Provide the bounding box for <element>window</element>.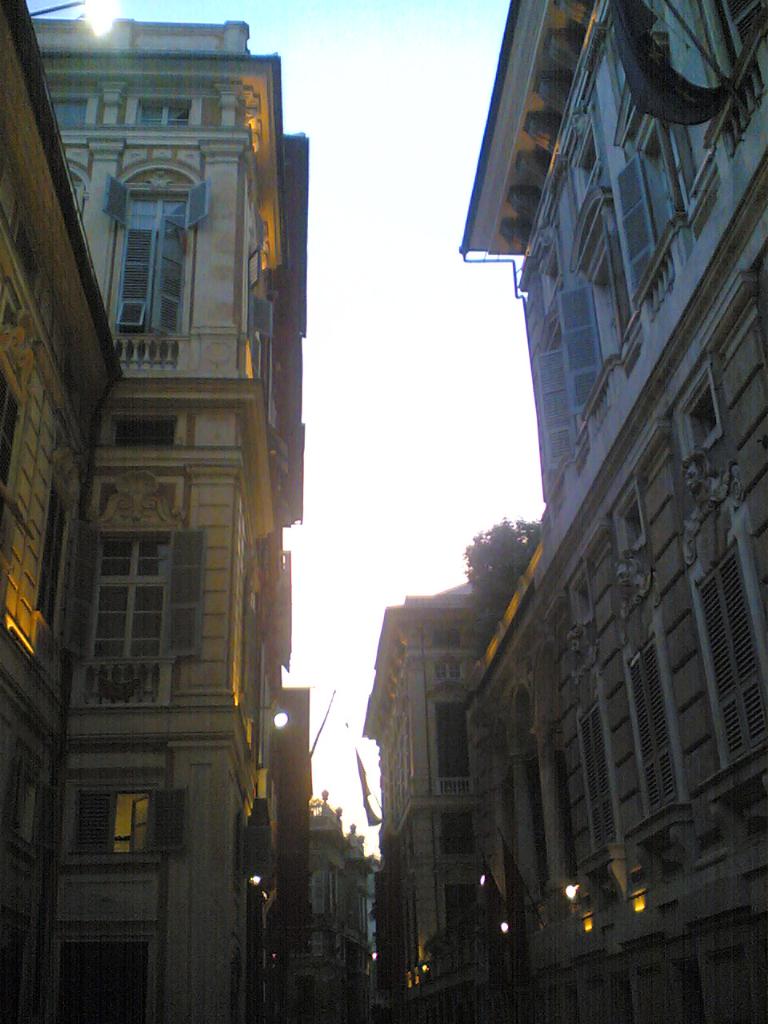
{"left": 74, "top": 786, "right": 188, "bottom": 851}.
